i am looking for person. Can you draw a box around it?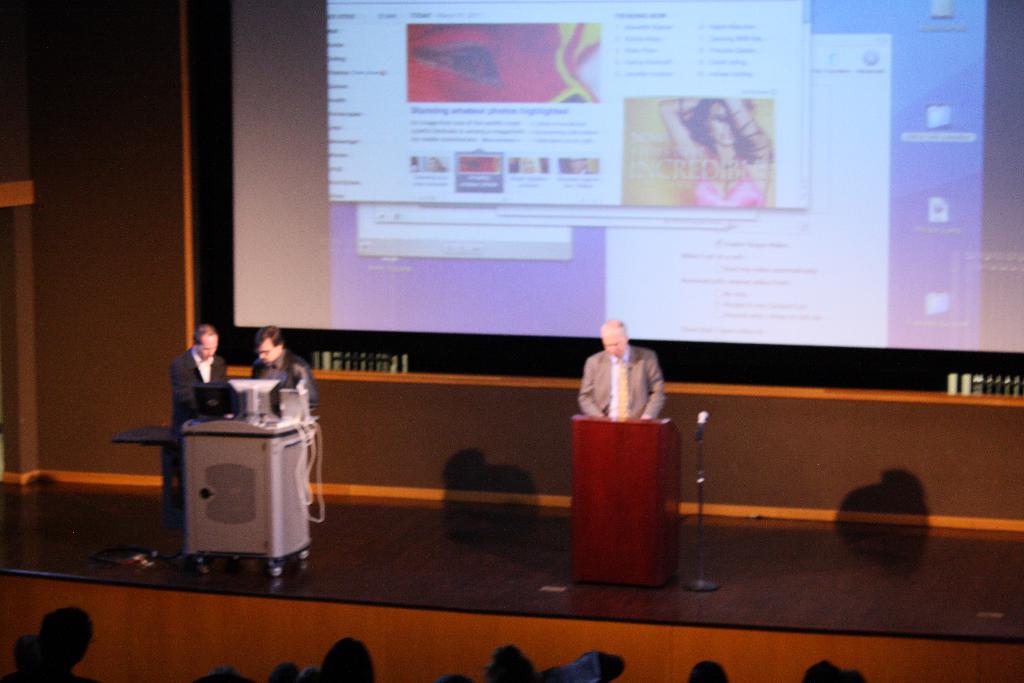
Sure, the bounding box is {"x1": 166, "y1": 321, "x2": 227, "y2": 440}.
